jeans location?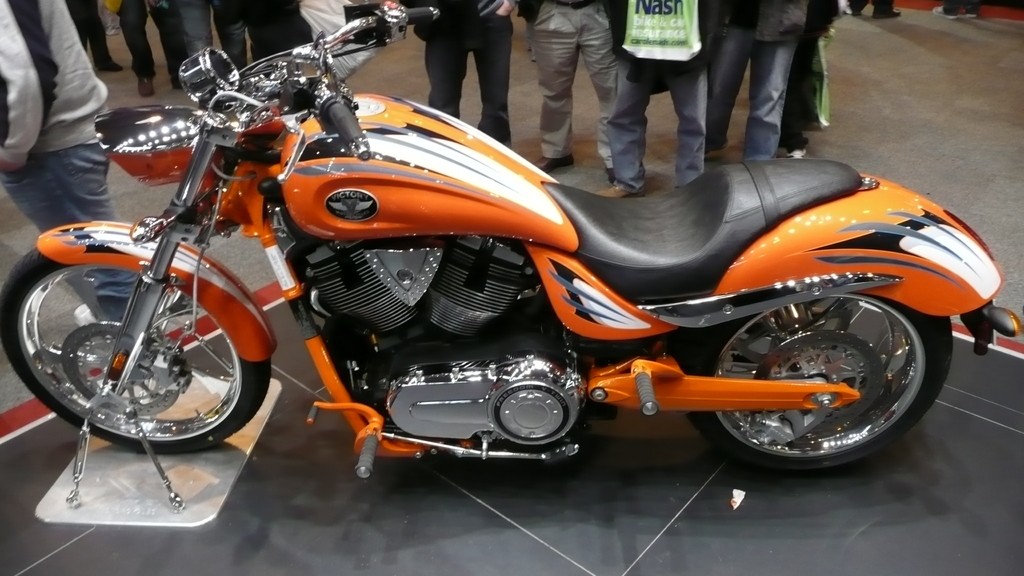
locate(701, 35, 799, 159)
